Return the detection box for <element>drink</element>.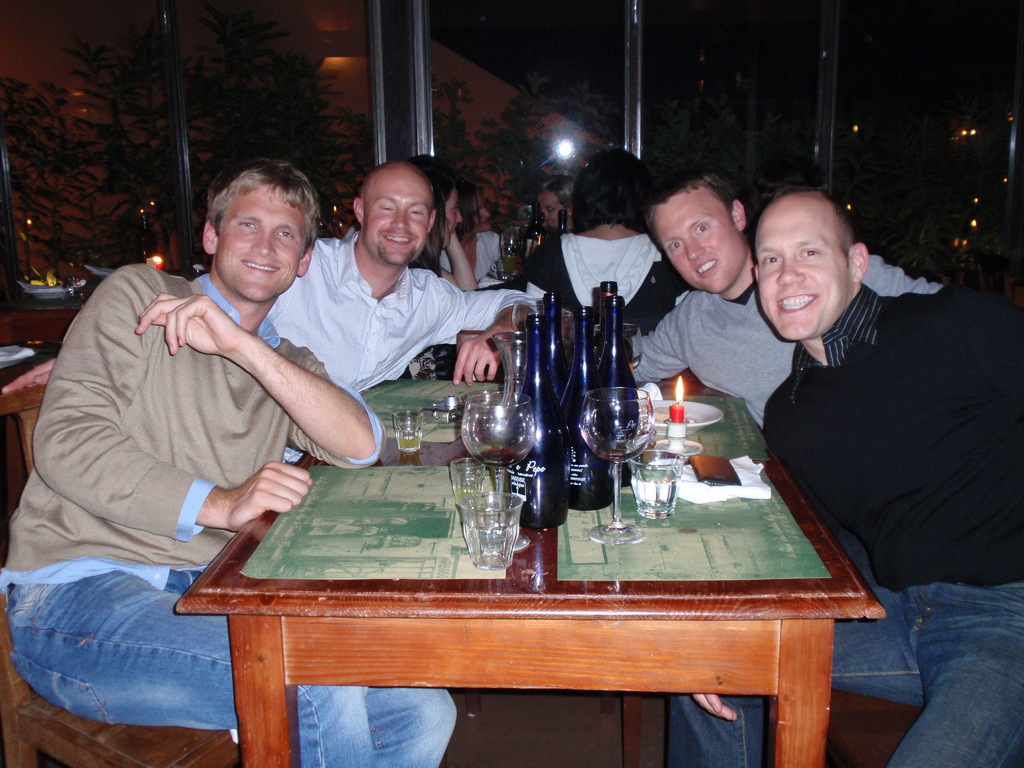
(x1=476, y1=452, x2=519, y2=467).
